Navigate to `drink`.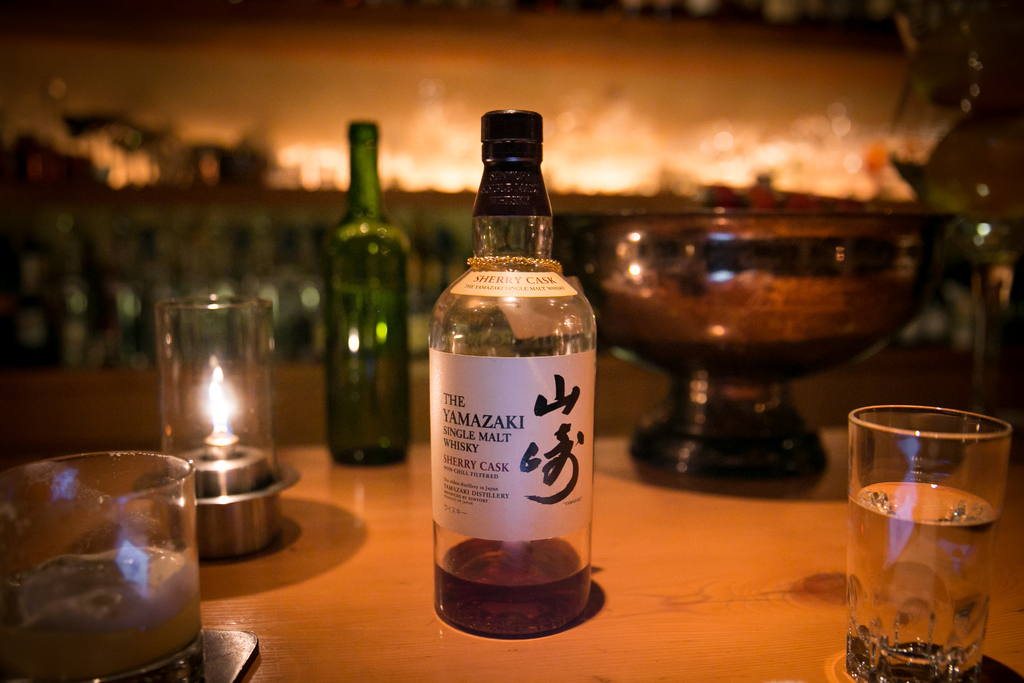
Navigation target: <box>845,479,989,661</box>.
